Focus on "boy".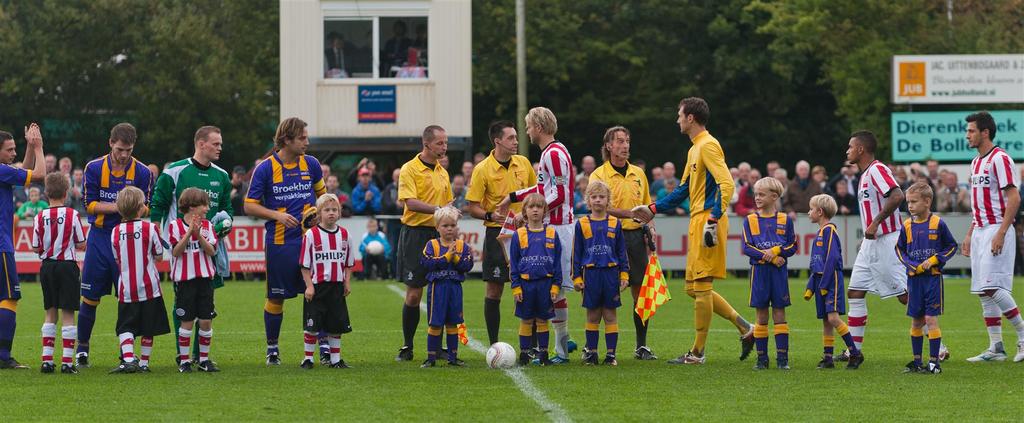
Focused at crop(570, 183, 630, 368).
